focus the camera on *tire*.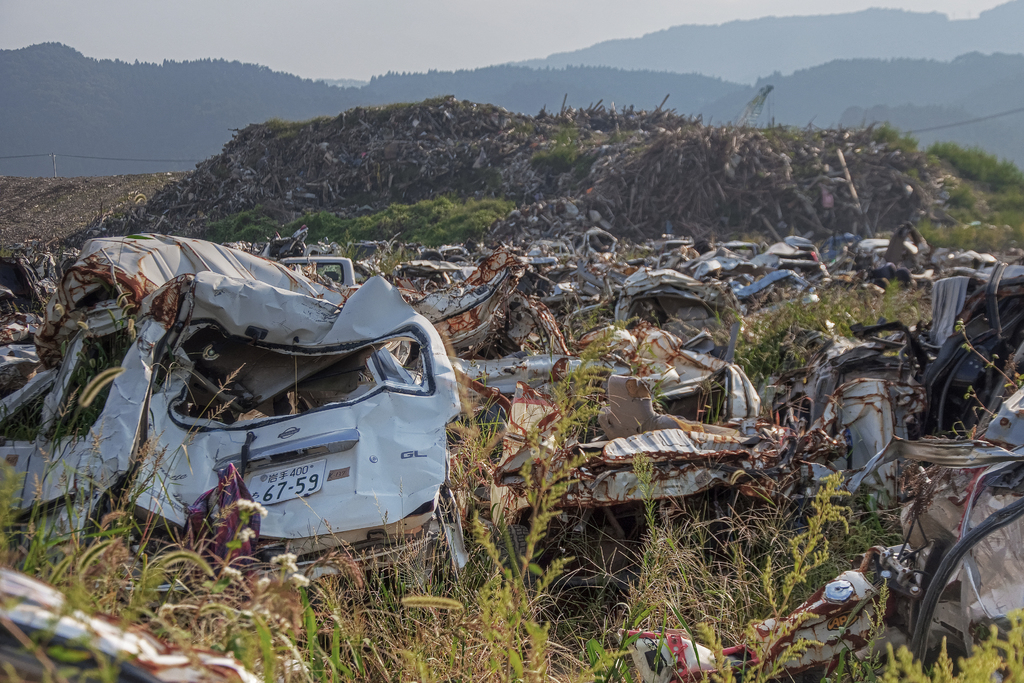
Focus region: select_region(895, 268, 913, 286).
